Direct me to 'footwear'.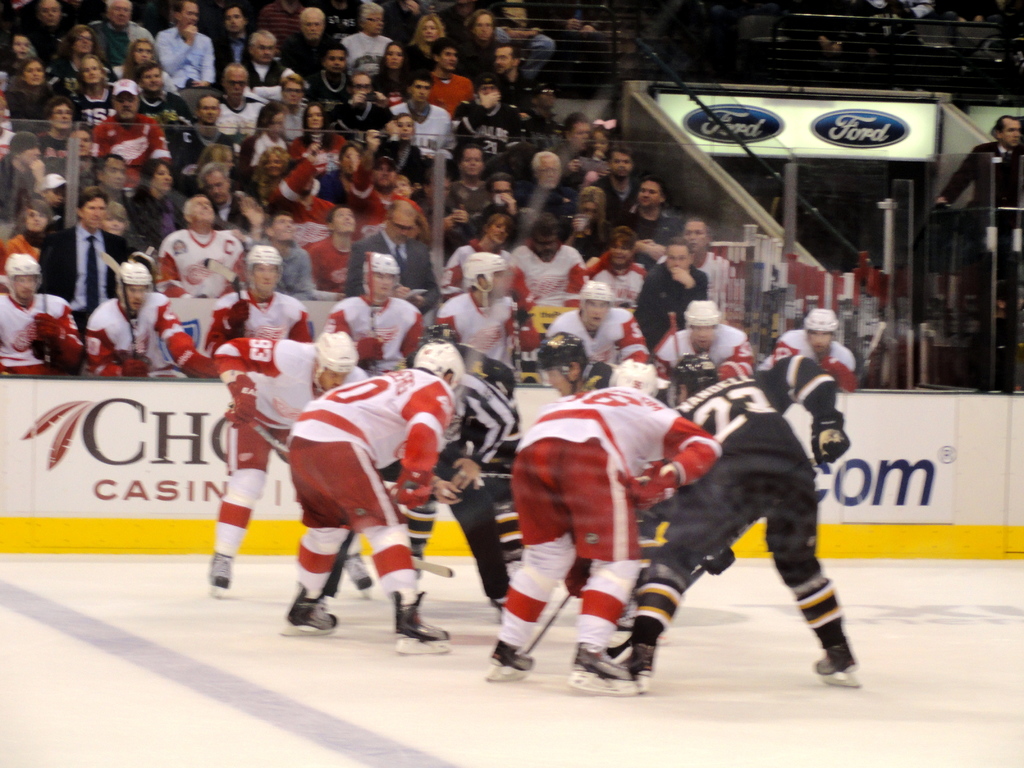
Direction: x1=491, y1=598, x2=507, y2=623.
